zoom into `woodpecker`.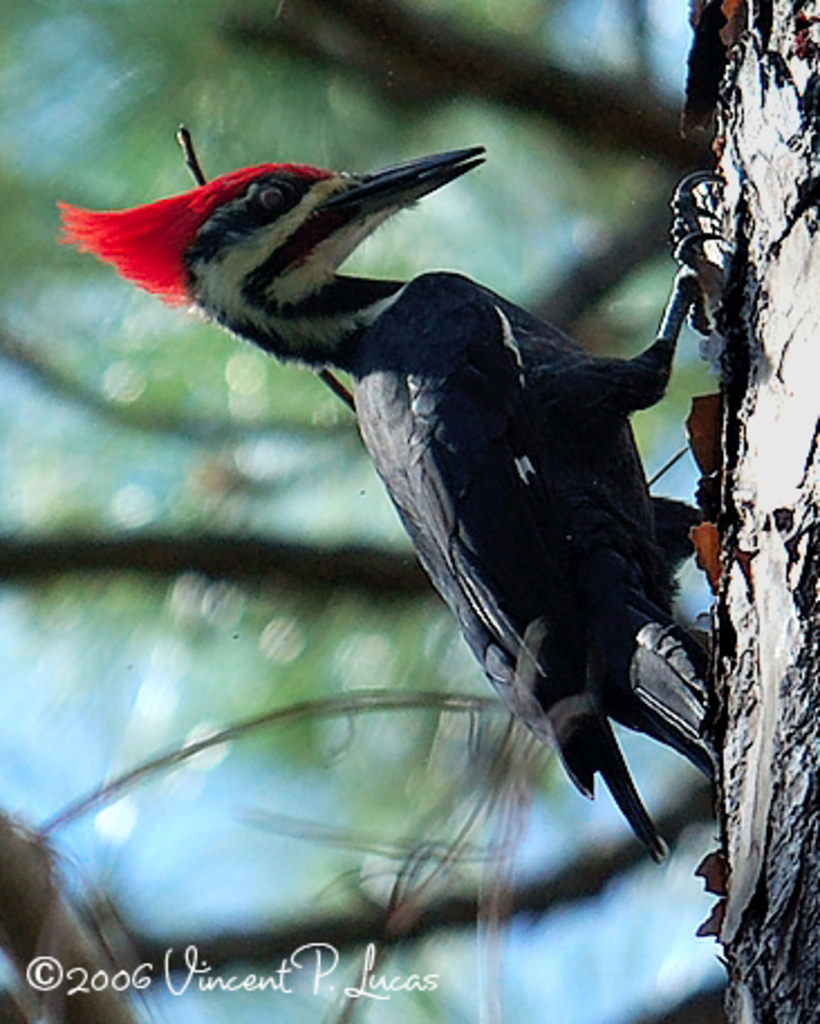
Zoom target: rect(60, 146, 721, 863).
